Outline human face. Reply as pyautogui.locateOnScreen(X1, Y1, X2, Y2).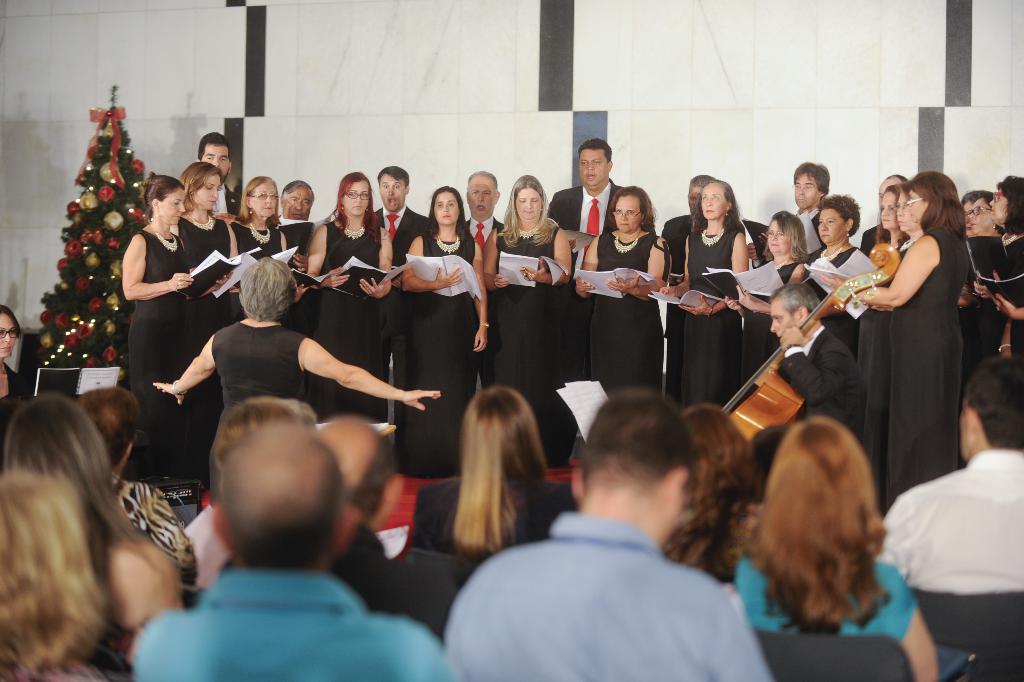
pyautogui.locateOnScreen(816, 204, 841, 241).
